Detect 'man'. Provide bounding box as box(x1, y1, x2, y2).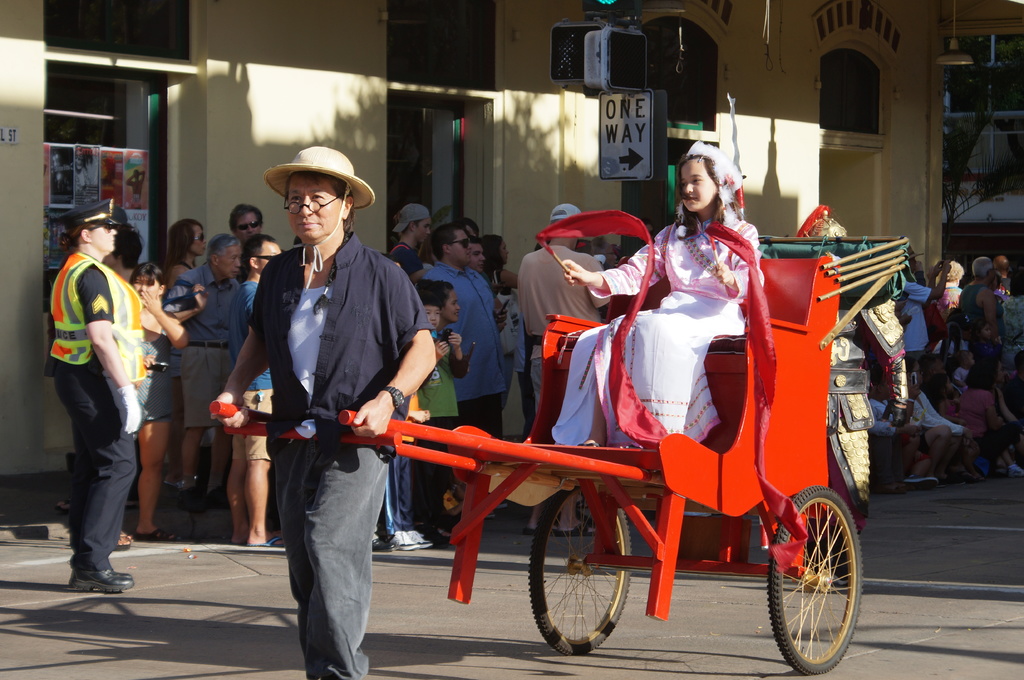
box(900, 247, 952, 377).
